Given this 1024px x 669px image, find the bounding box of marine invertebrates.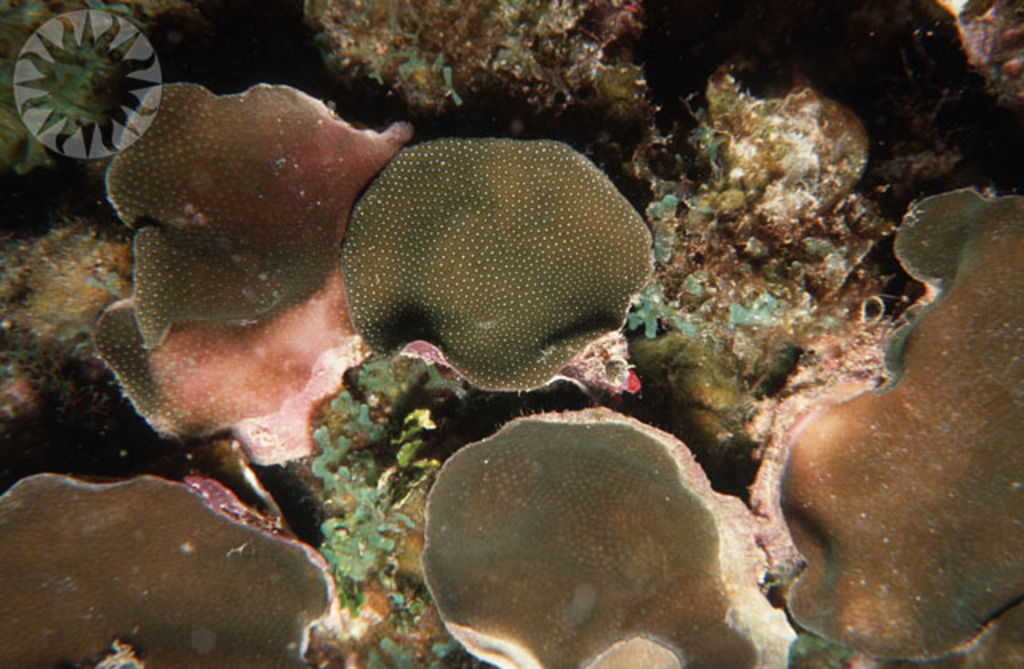
[0, 461, 434, 667].
